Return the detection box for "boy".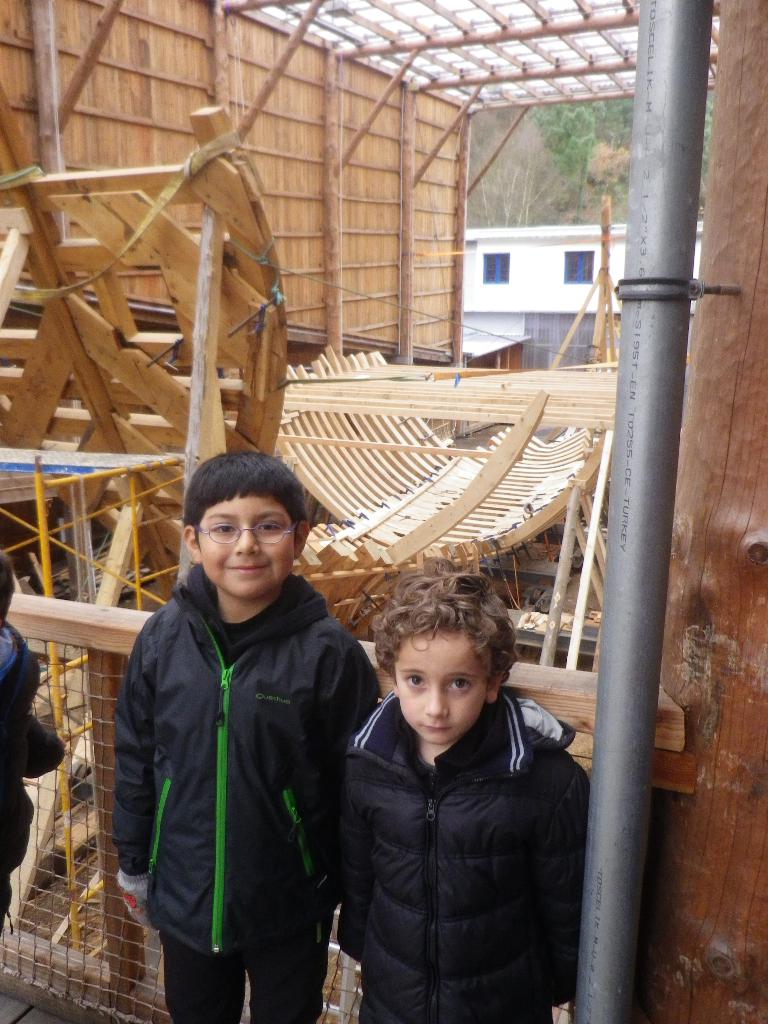
rect(104, 445, 378, 1023).
